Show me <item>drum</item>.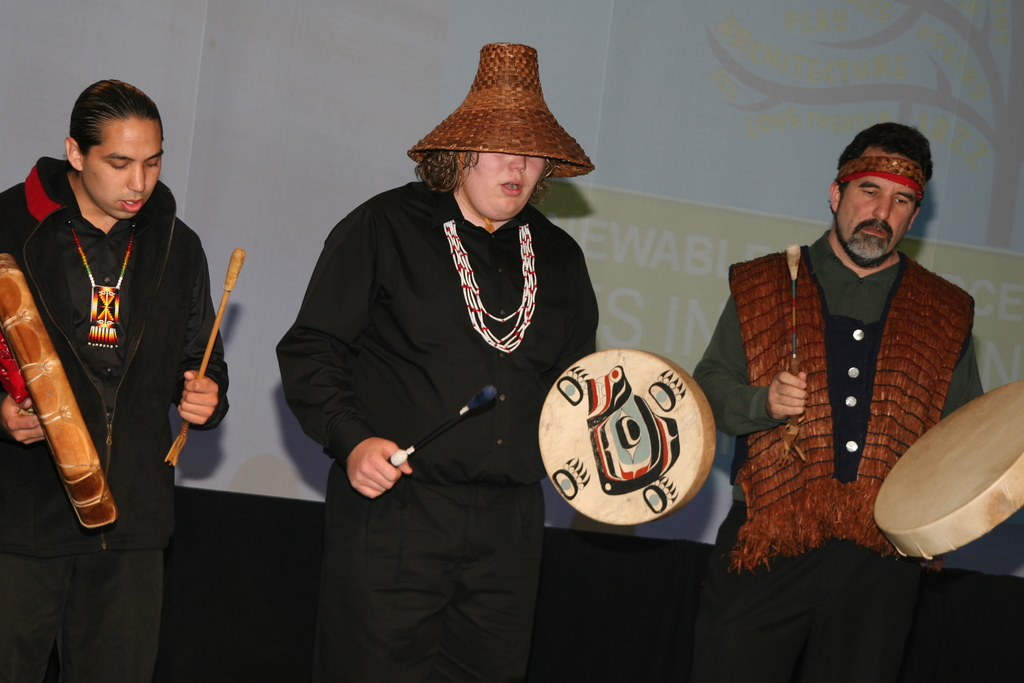
<item>drum</item> is here: BBox(0, 252, 122, 527).
